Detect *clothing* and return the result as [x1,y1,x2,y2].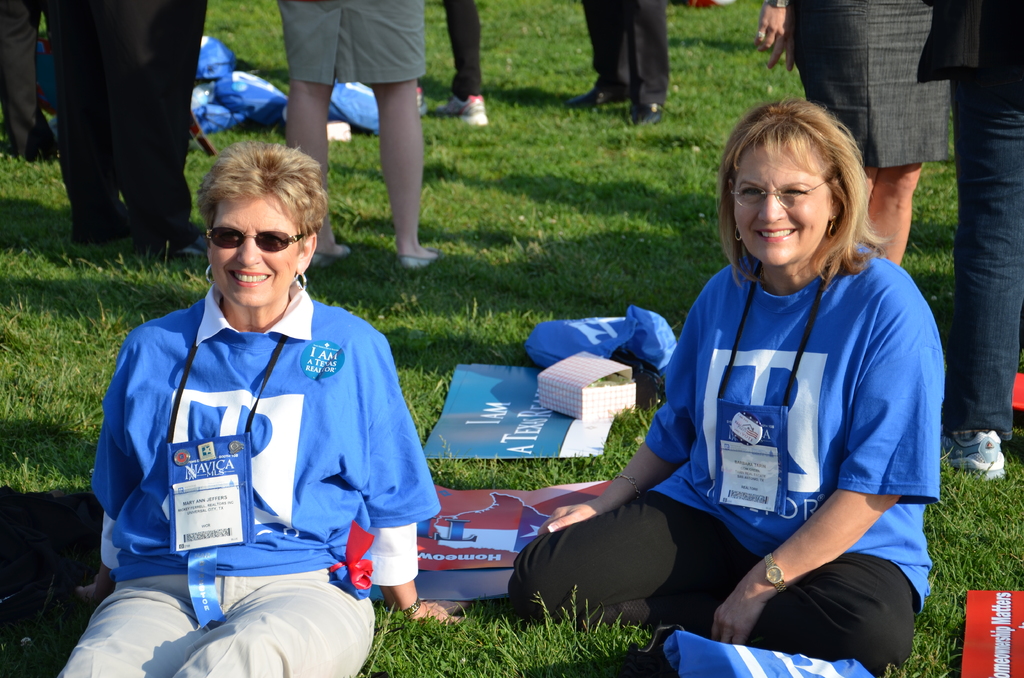
[36,0,197,265].
